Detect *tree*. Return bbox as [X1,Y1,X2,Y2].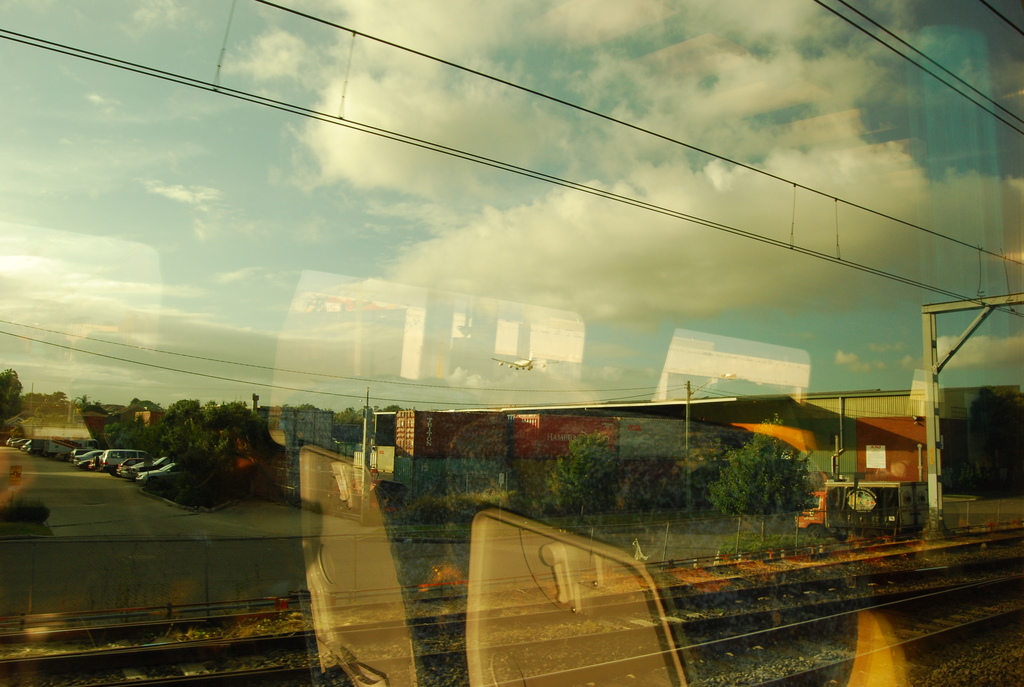
[0,366,24,423].
